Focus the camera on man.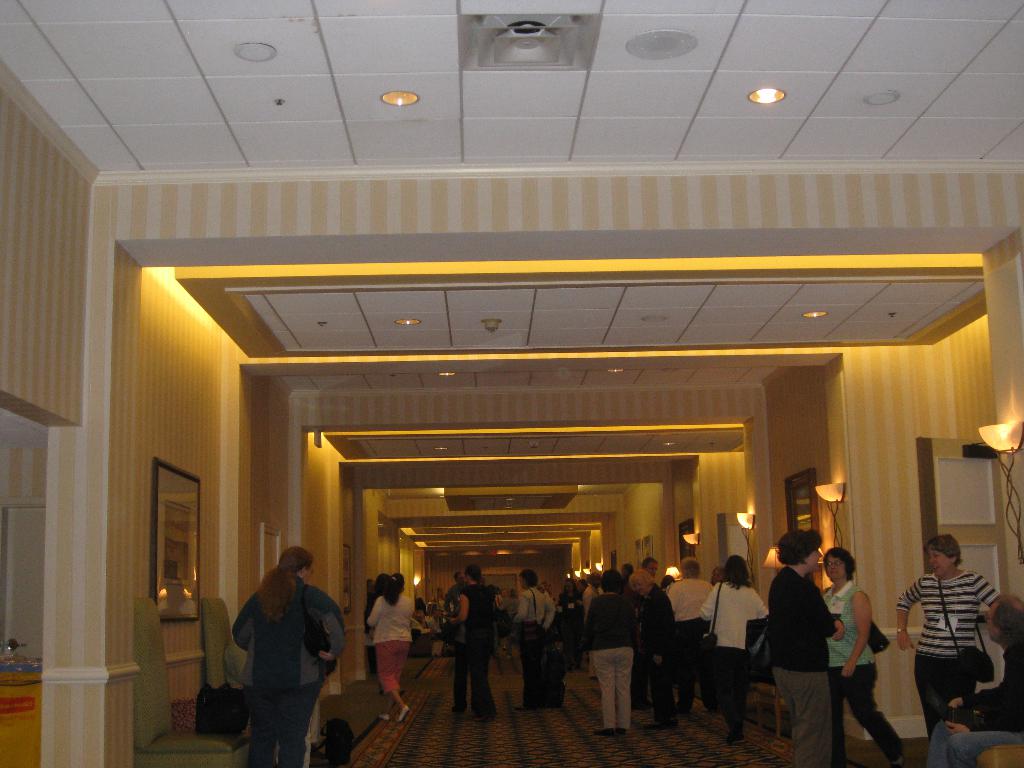
Focus region: [x1=636, y1=557, x2=673, y2=691].
